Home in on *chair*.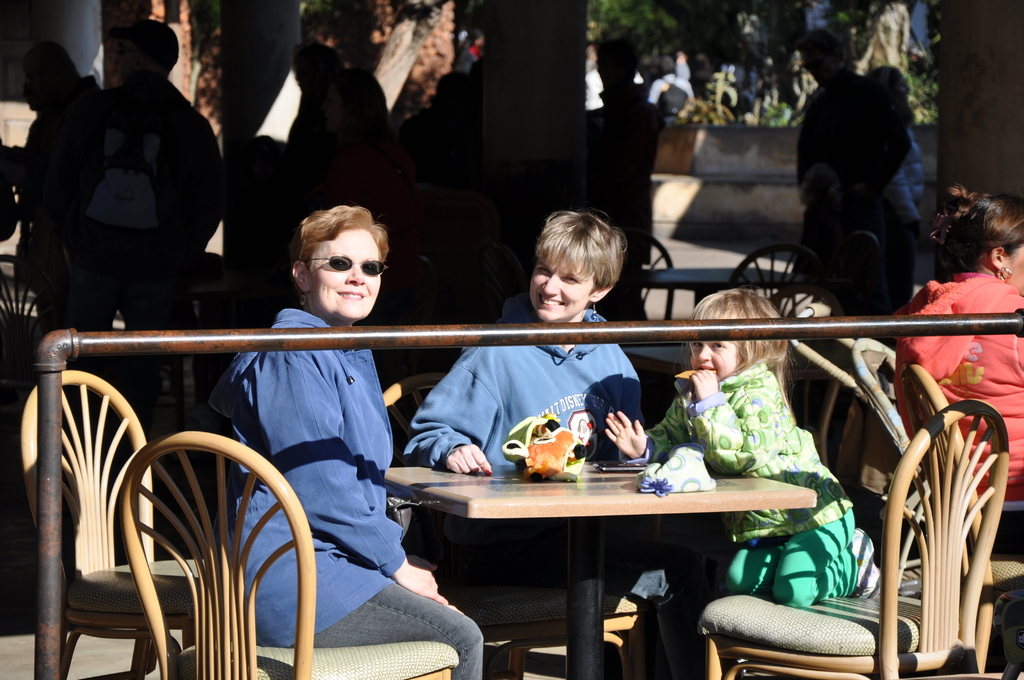
Homed in at locate(372, 381, 669, 679).
